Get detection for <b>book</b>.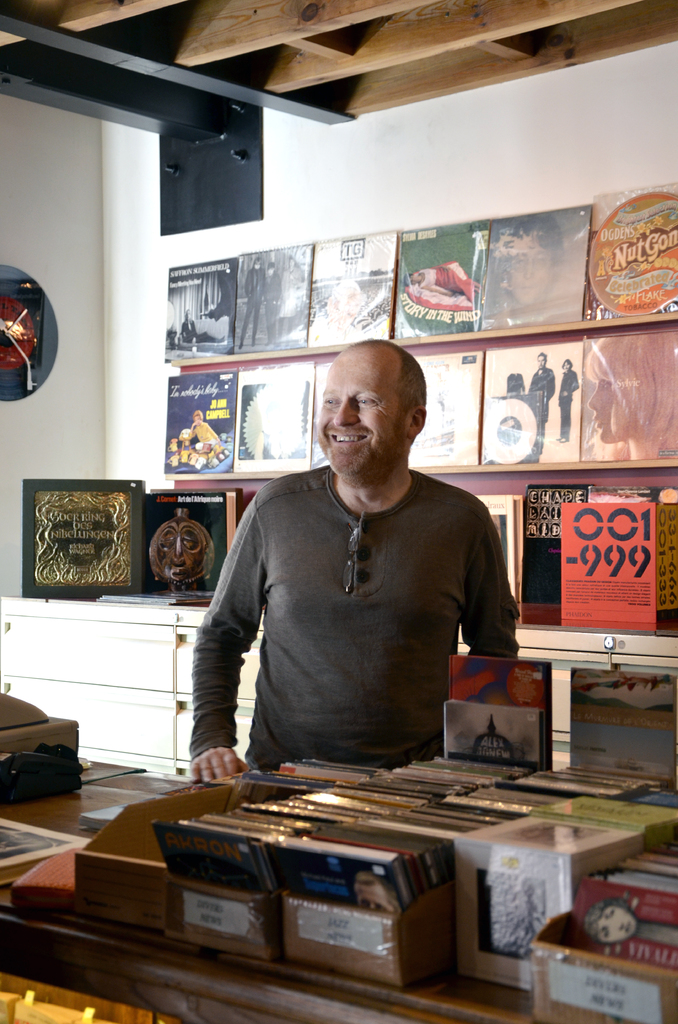
Detection: [left=305, top=225, right=392, bottom=344].
